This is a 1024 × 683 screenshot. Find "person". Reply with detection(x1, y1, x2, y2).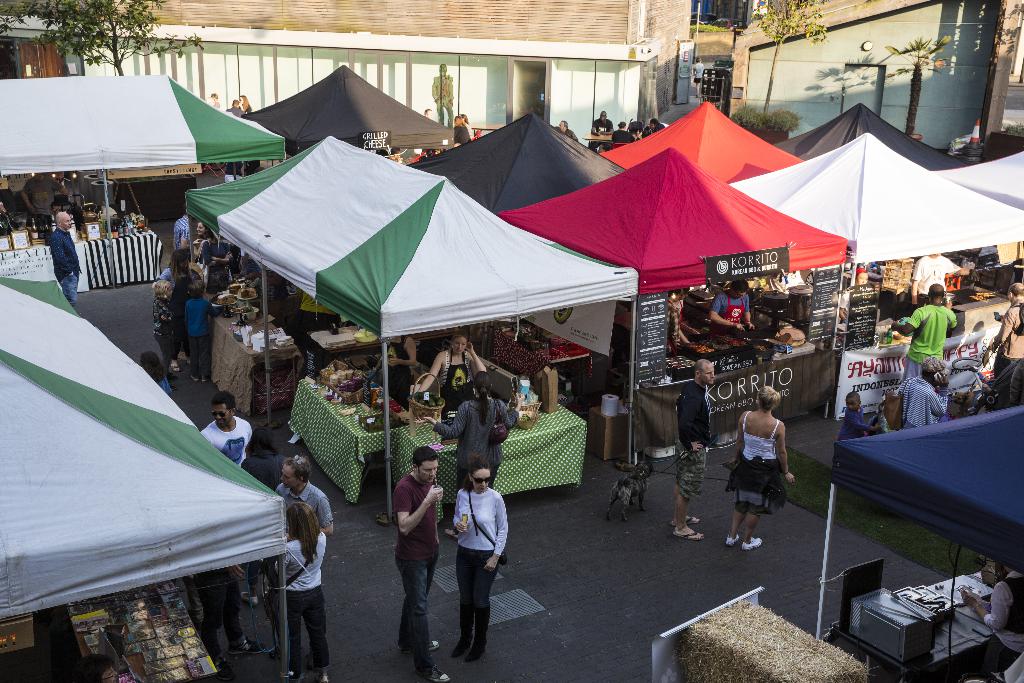
detection(395, 447, 443, 680).
